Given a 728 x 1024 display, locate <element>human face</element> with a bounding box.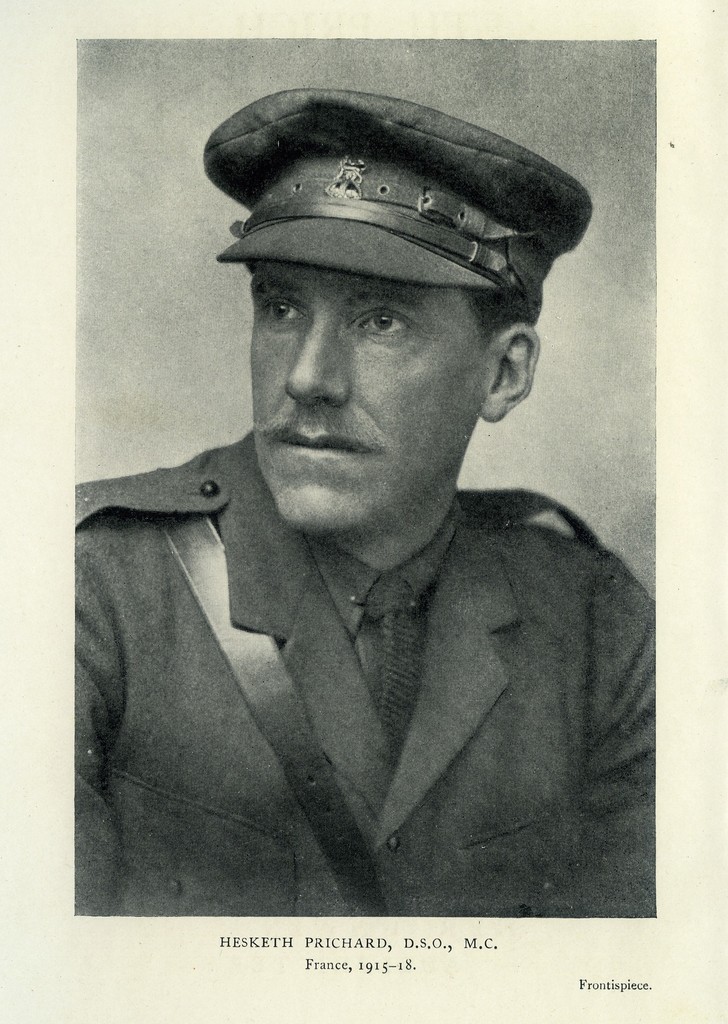
Located: [x1=251, y1=264, x2=489, y2=536].
